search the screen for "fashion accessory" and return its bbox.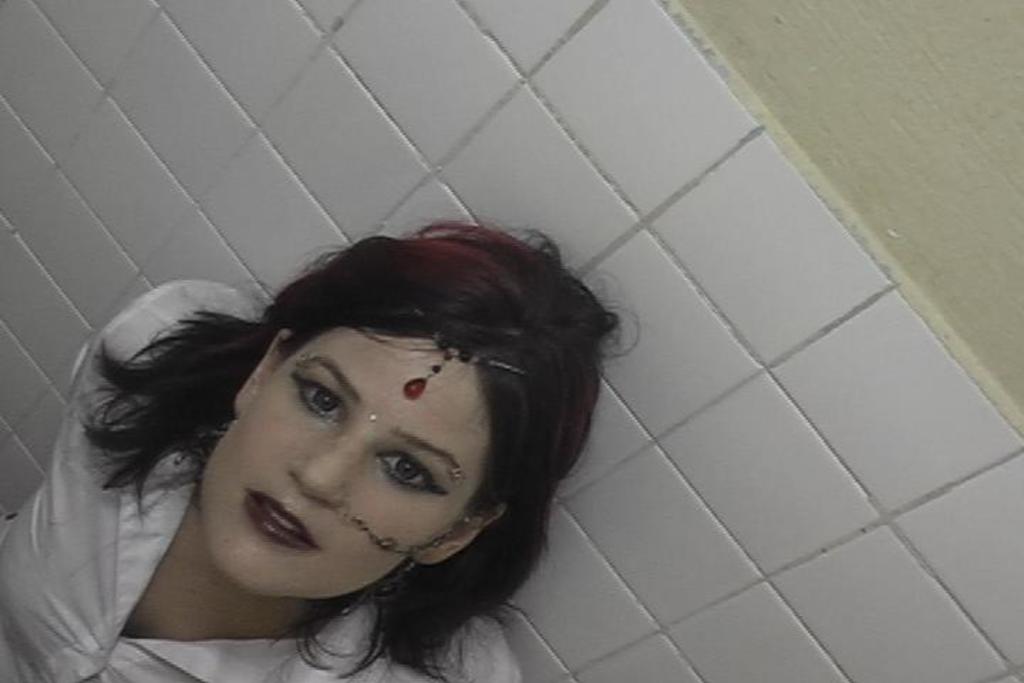
Found: locate(174, 427, 222, 467).
